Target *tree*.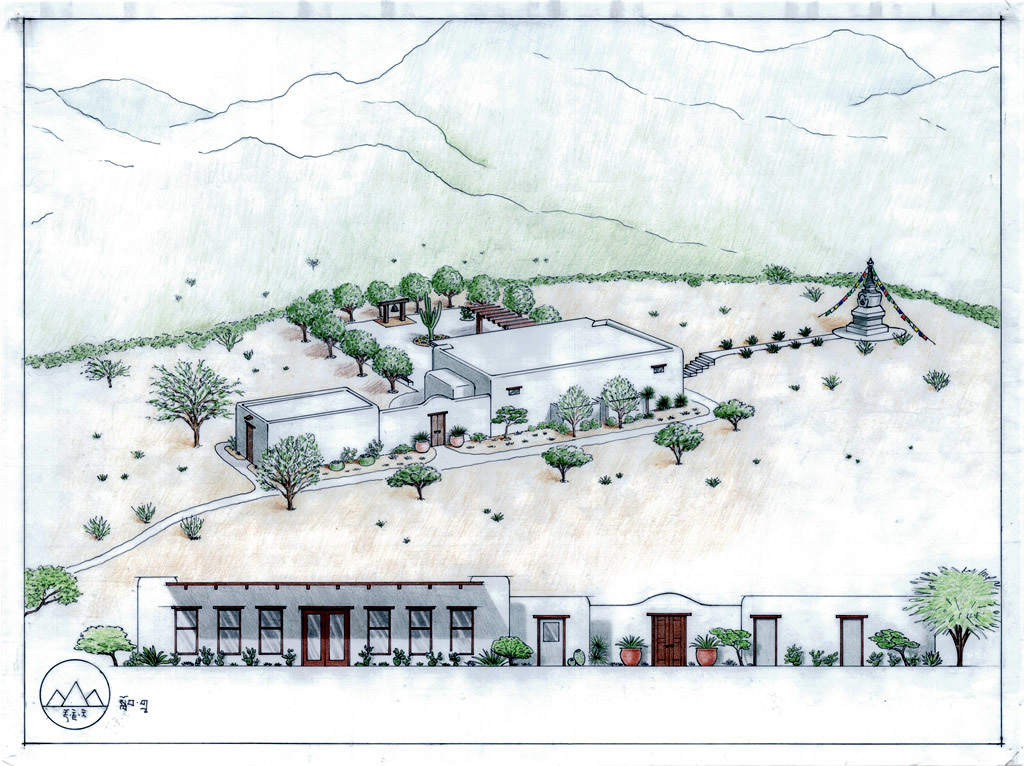
Target region: (550,382,600,435).
